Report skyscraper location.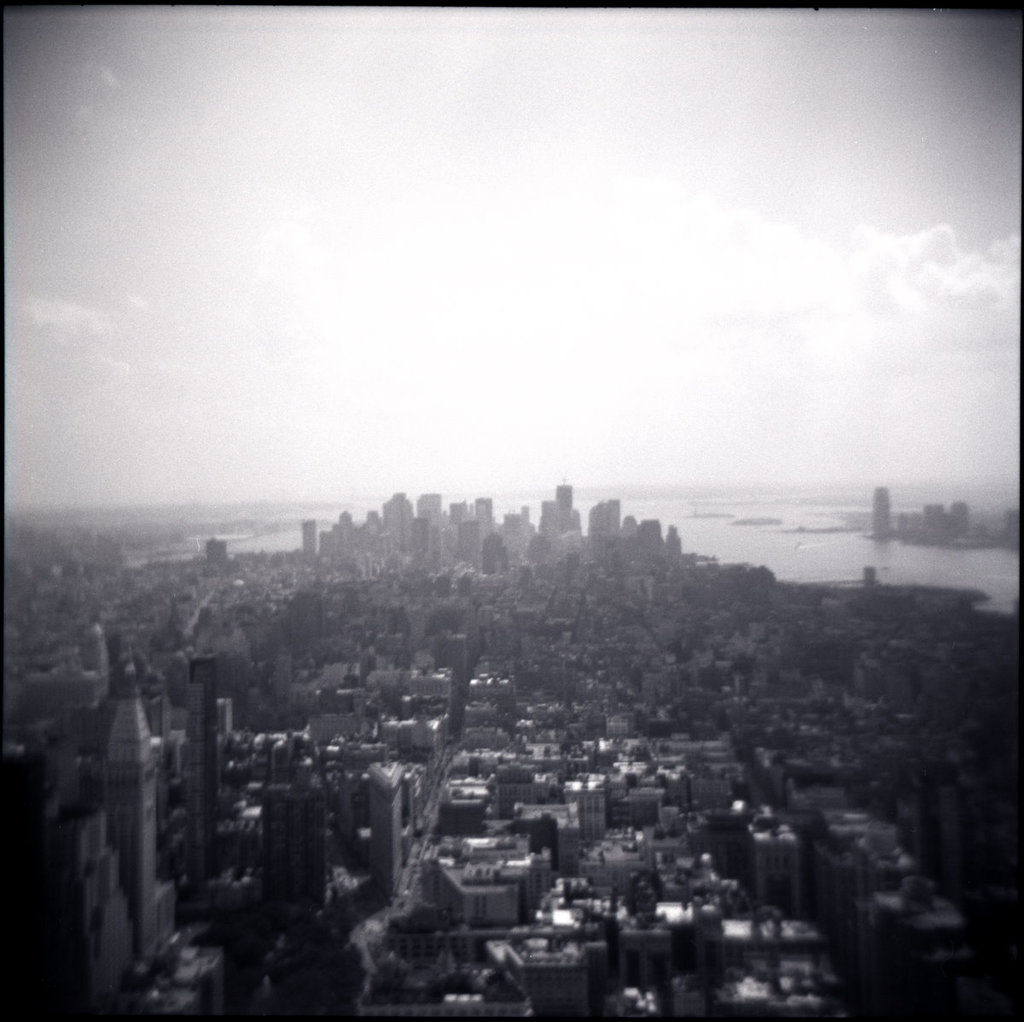
Report: (107,668,158,954).
